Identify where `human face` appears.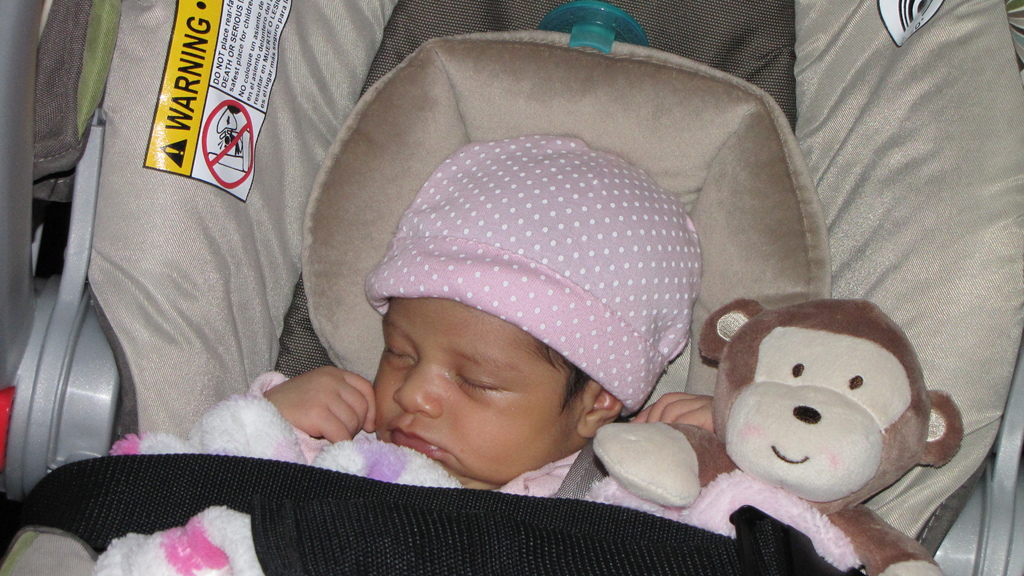
Appears at {"x1": 378, "y1": 295, "x2": 563, "y2": 486}.
